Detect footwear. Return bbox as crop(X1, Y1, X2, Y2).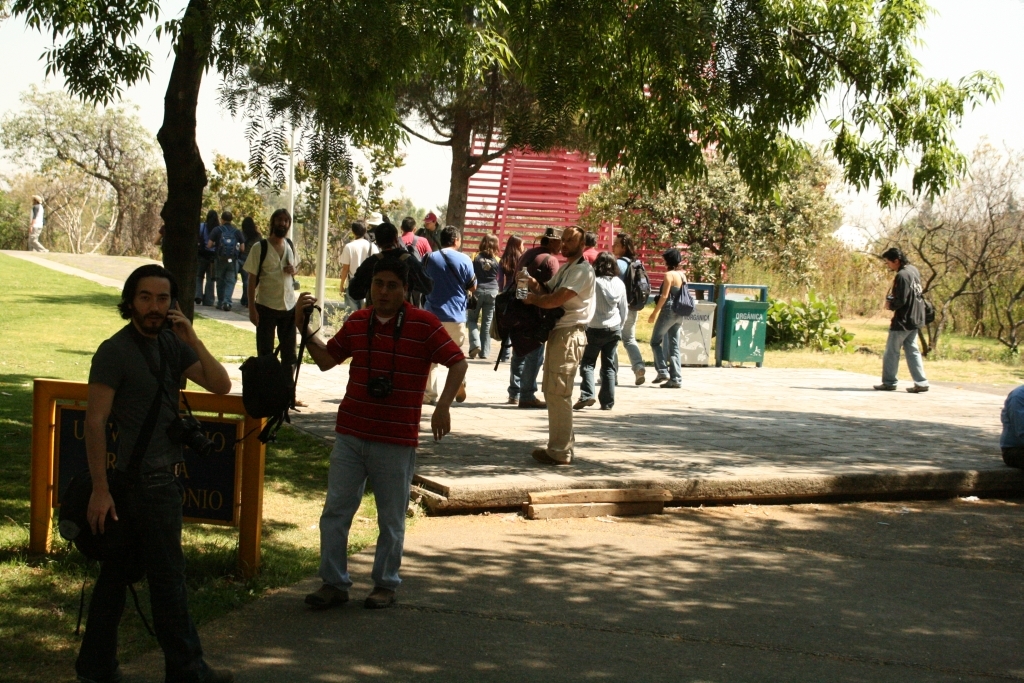
crop(159, 622, 228, 682).
